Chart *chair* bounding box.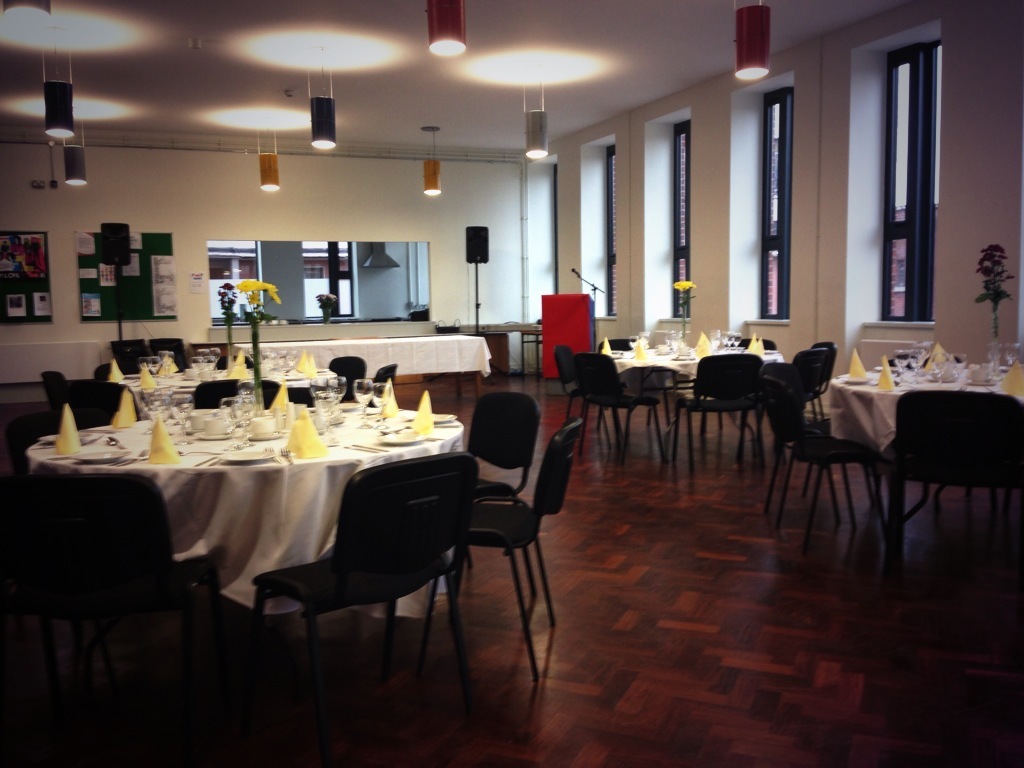
Charted: box(93, 360, 114, 412).
